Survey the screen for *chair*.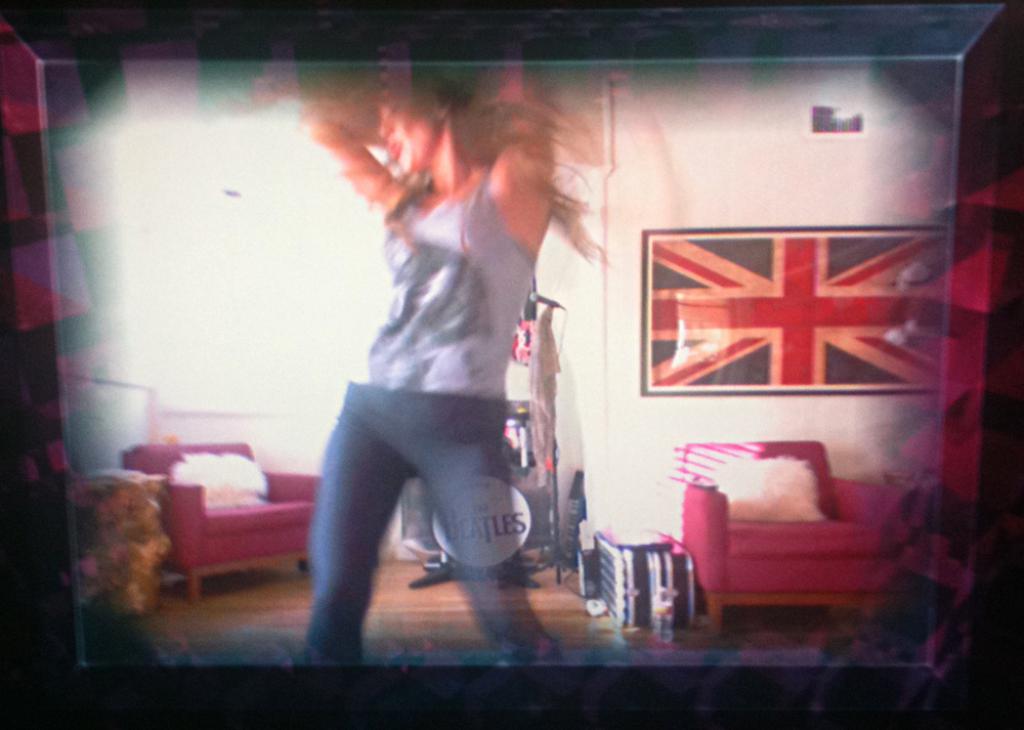
Survey found: bbox=[120, 443, 324, 603].
